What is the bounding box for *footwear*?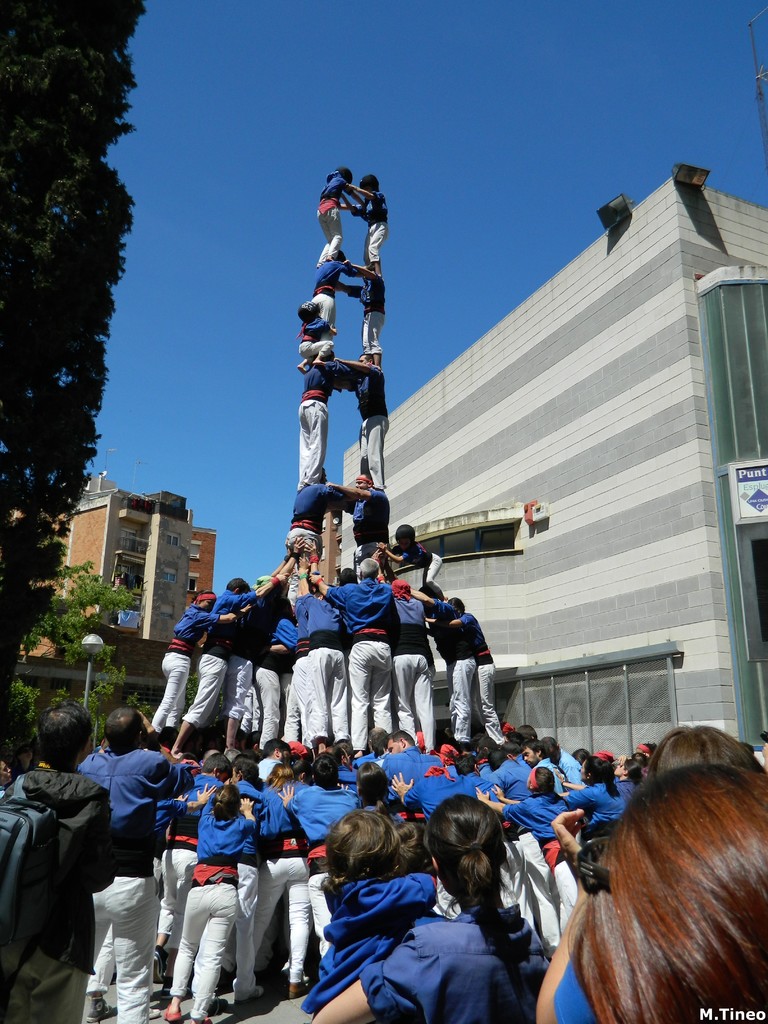
bbox=(234, 984, 269, 1000).
